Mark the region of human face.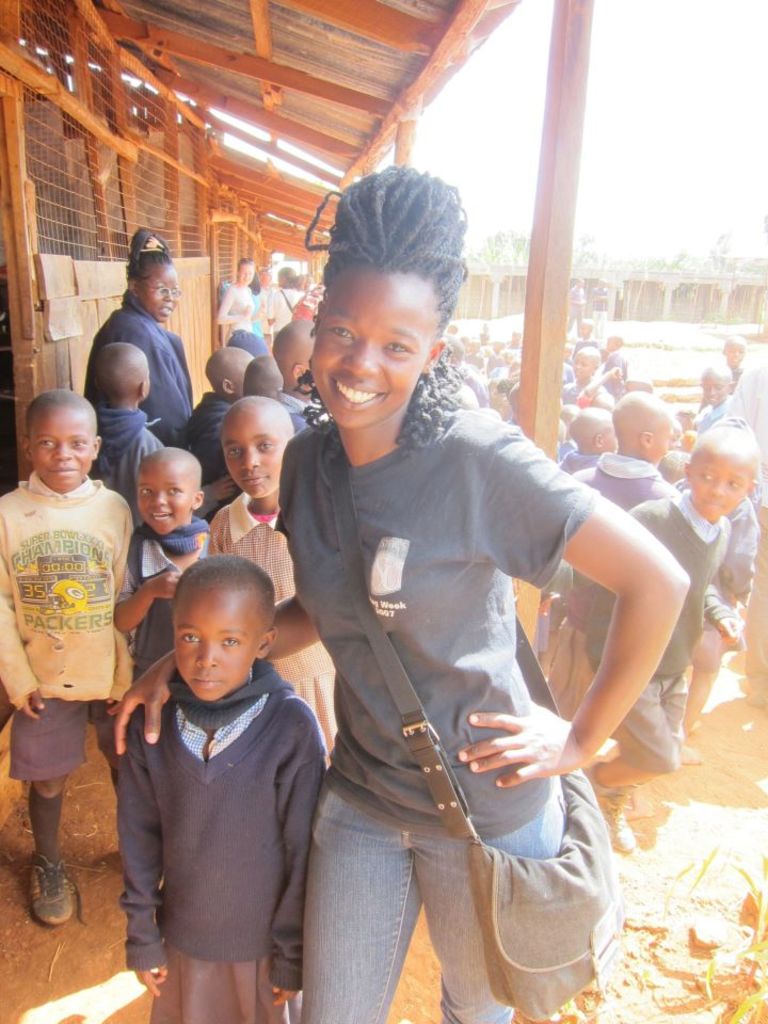
Region: <bbox>238, 259, 255, 284</bbox>.
